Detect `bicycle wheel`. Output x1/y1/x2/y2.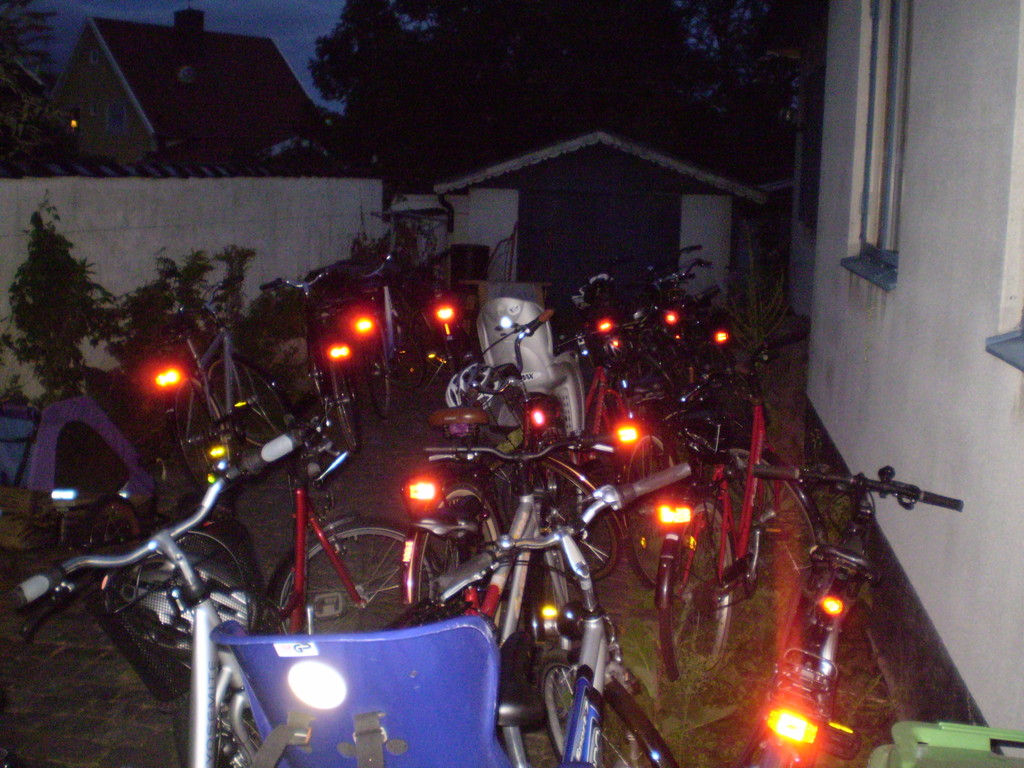
618/433/682/595.
